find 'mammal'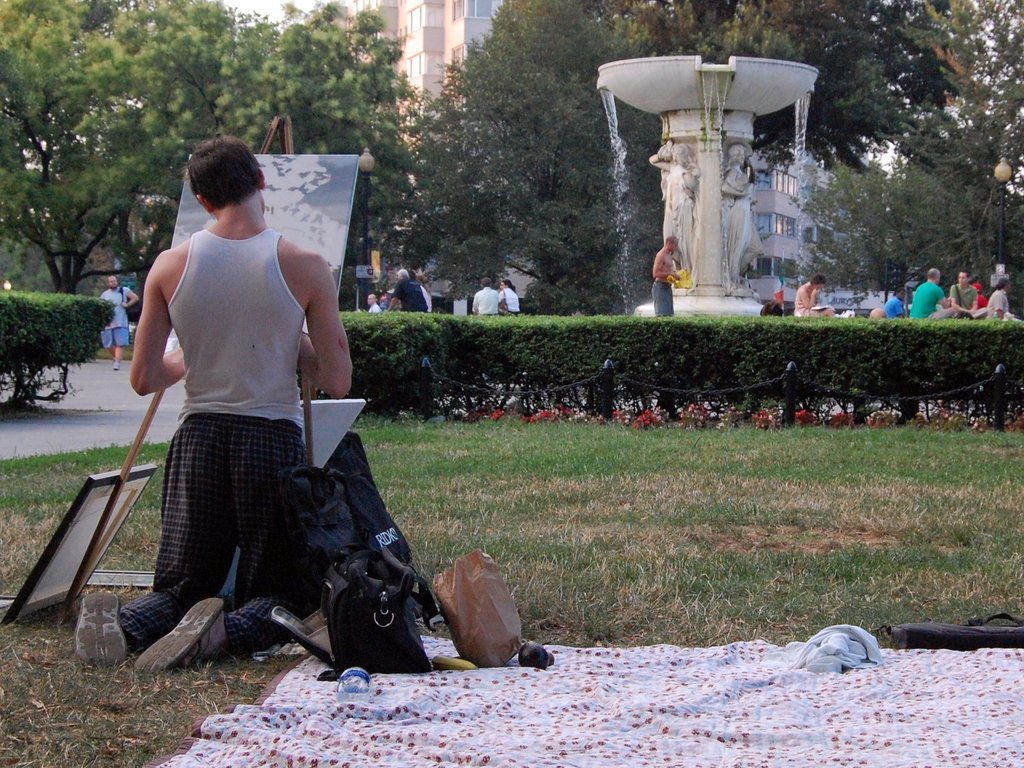
<box>948,270,986,316</box>
